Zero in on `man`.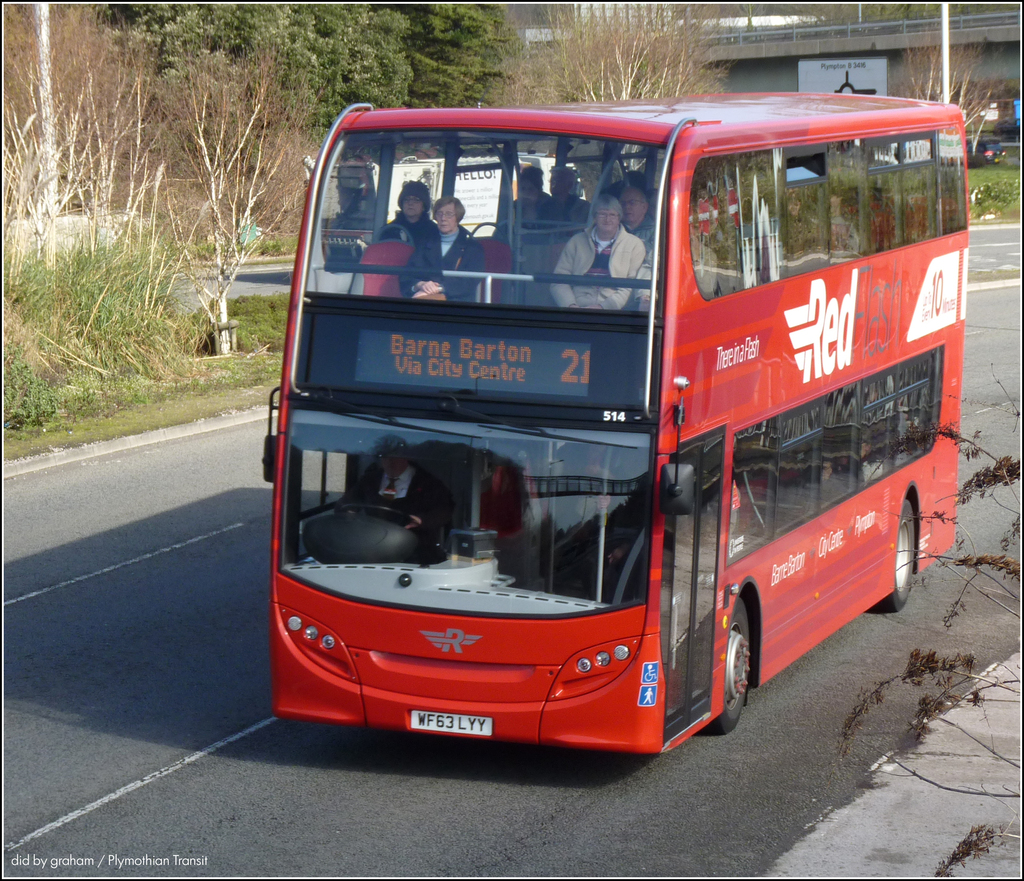
Zeroed in: 624 181 657 255.
